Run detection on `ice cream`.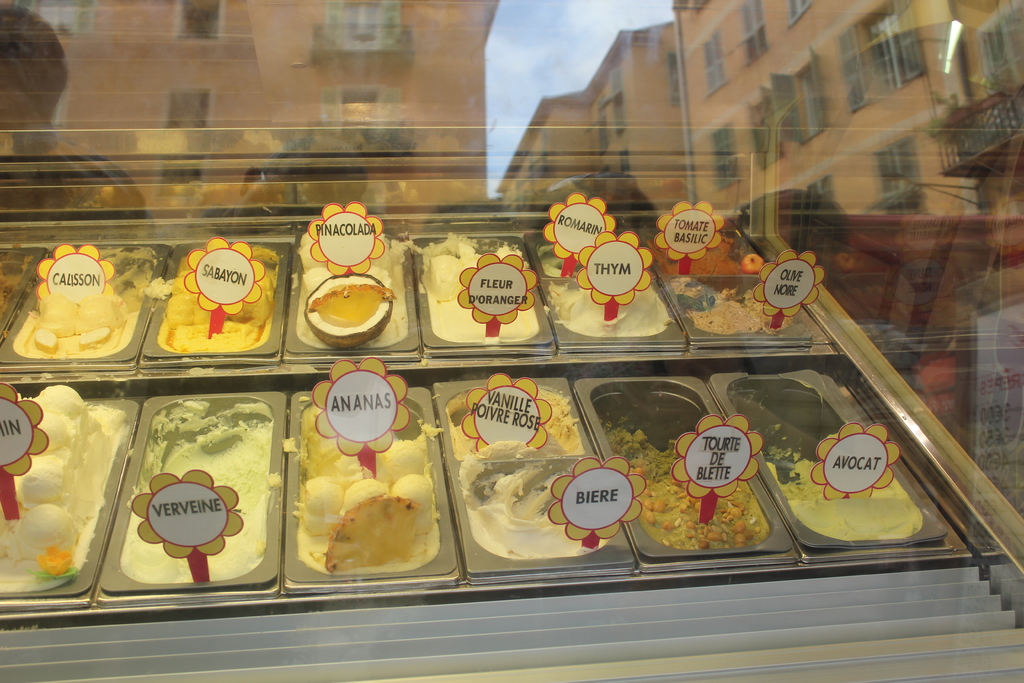
Result: <region>649, 226, 757, 279</region>.
